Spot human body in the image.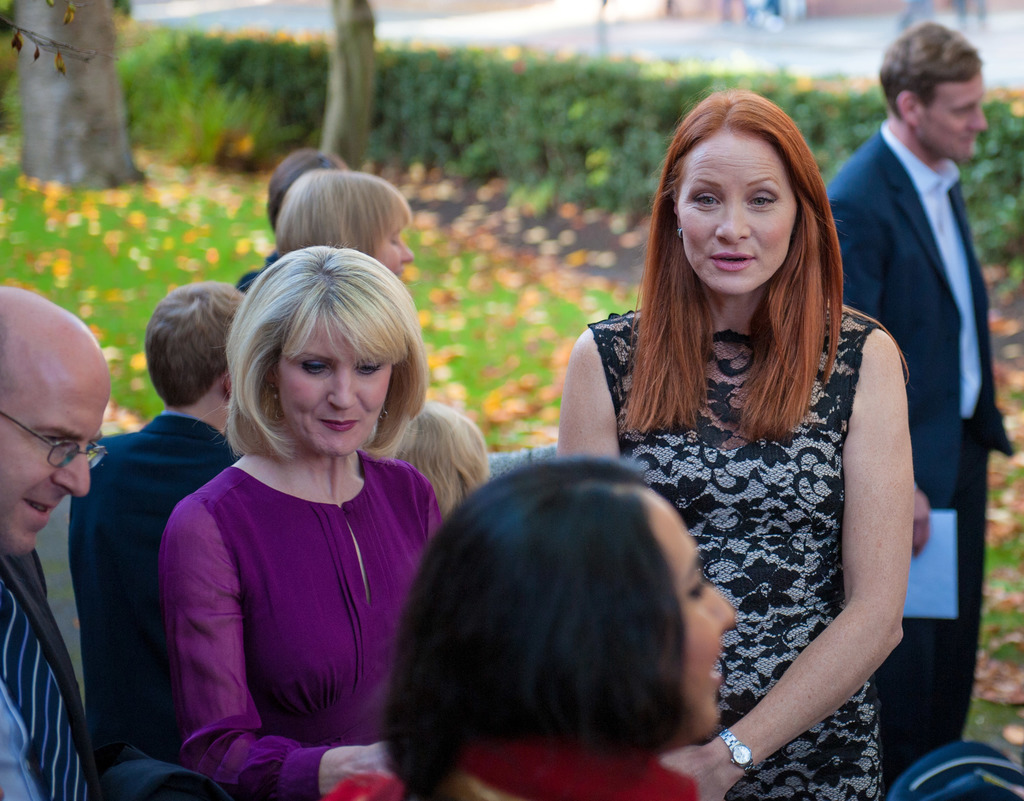
human body found at crop(582, 68, 943, 773).
